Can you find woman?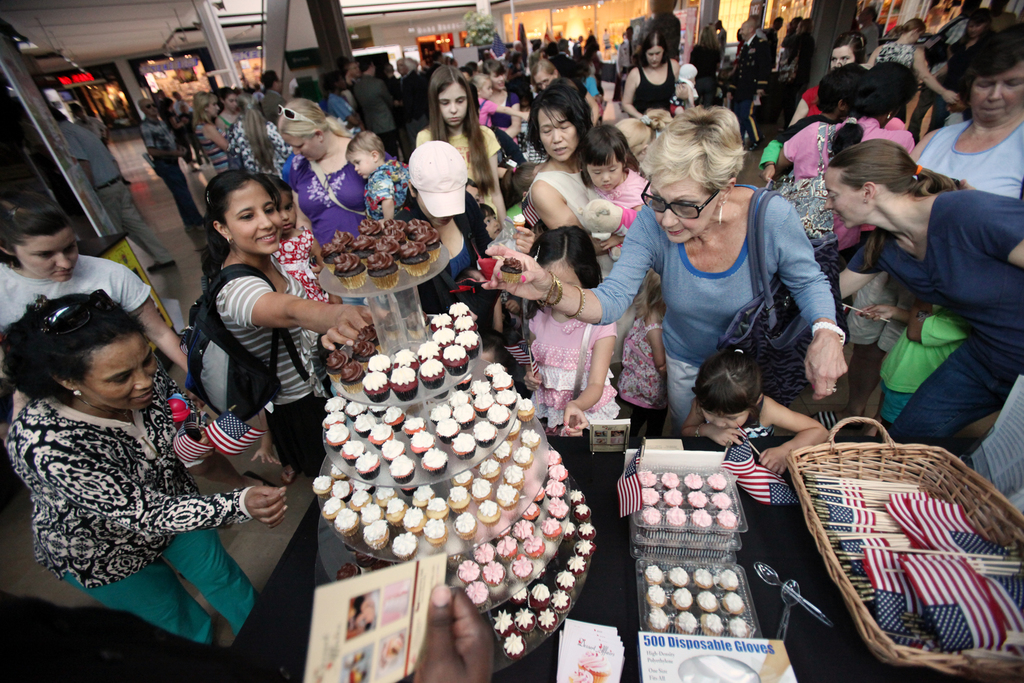
Yes, bounding box: pyautogui.locateOnScreen(215, 88, 241, 131).
